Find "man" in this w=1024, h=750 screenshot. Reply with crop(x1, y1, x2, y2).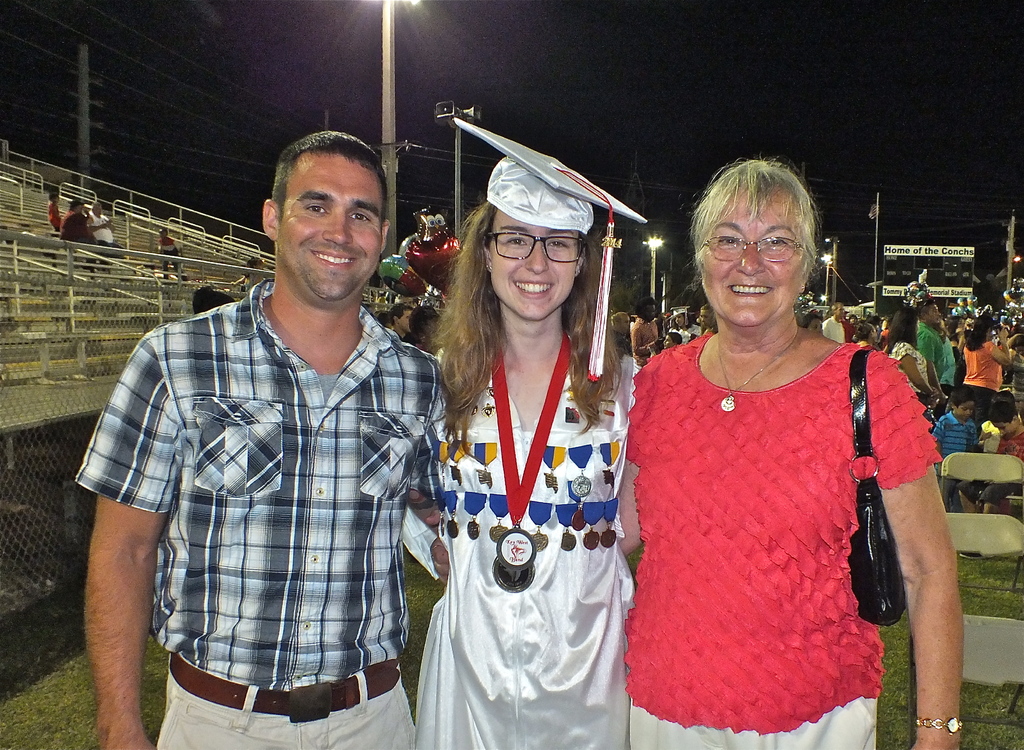
crop(821, 300, 856, 346).
